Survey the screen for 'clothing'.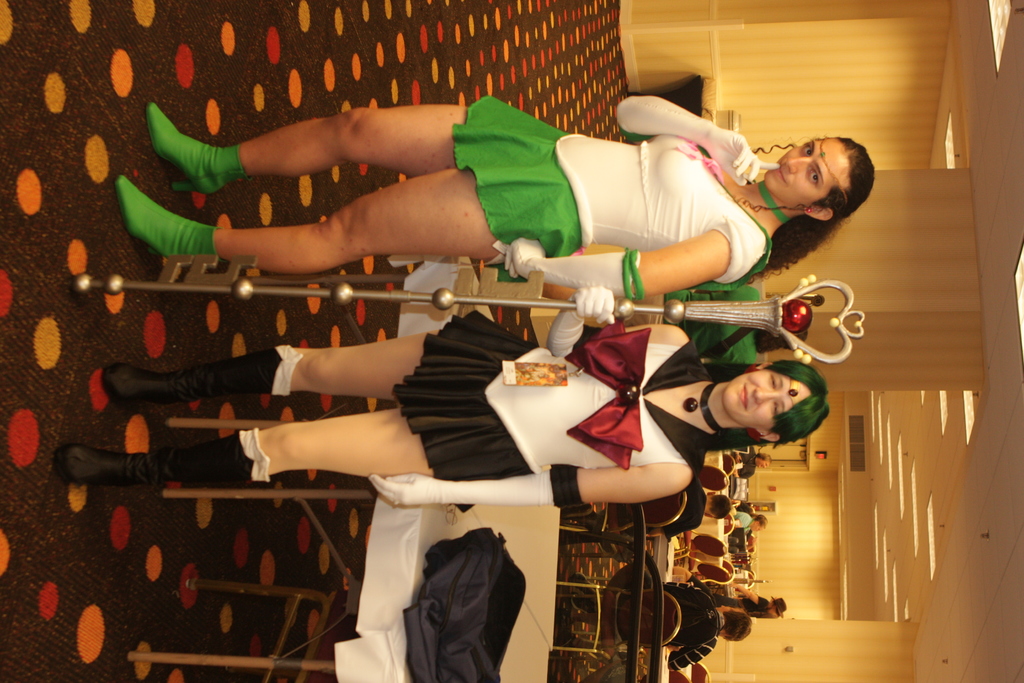
Survey found: 401/501/541/675.
